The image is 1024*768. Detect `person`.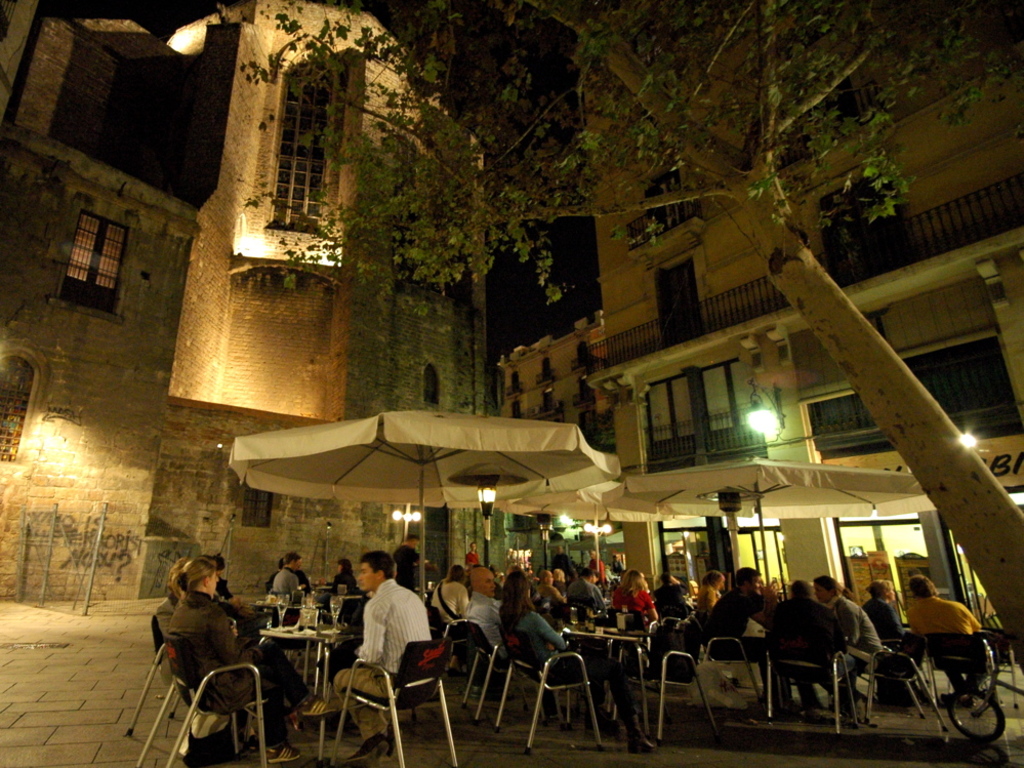
Detection: locate(333, 551, 431, 767).
